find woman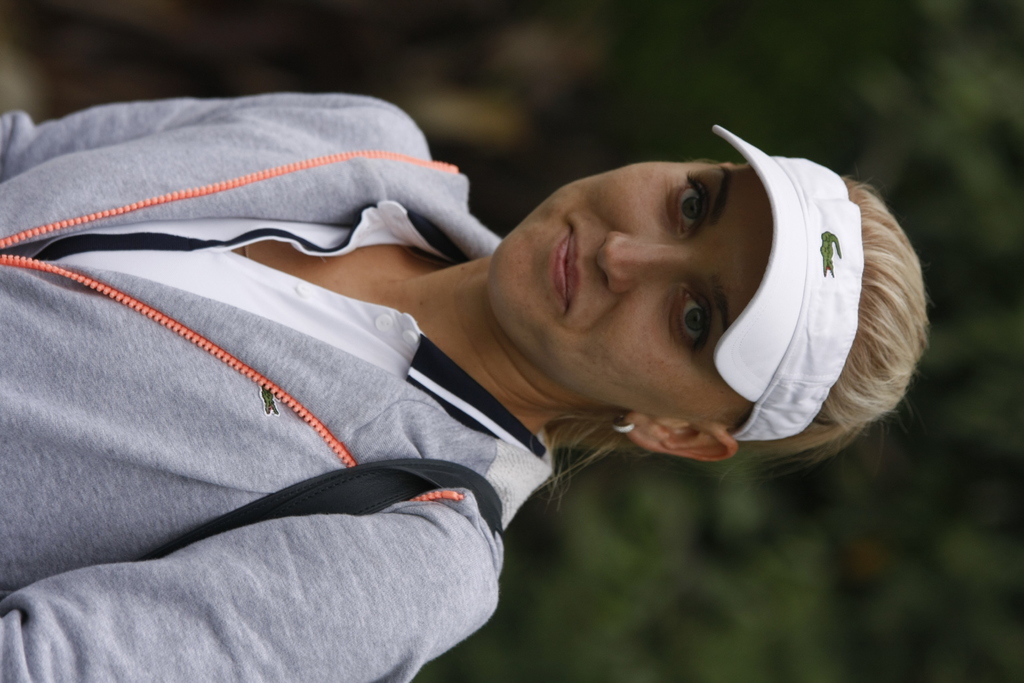
Rect(0, 93, 935, 682)
